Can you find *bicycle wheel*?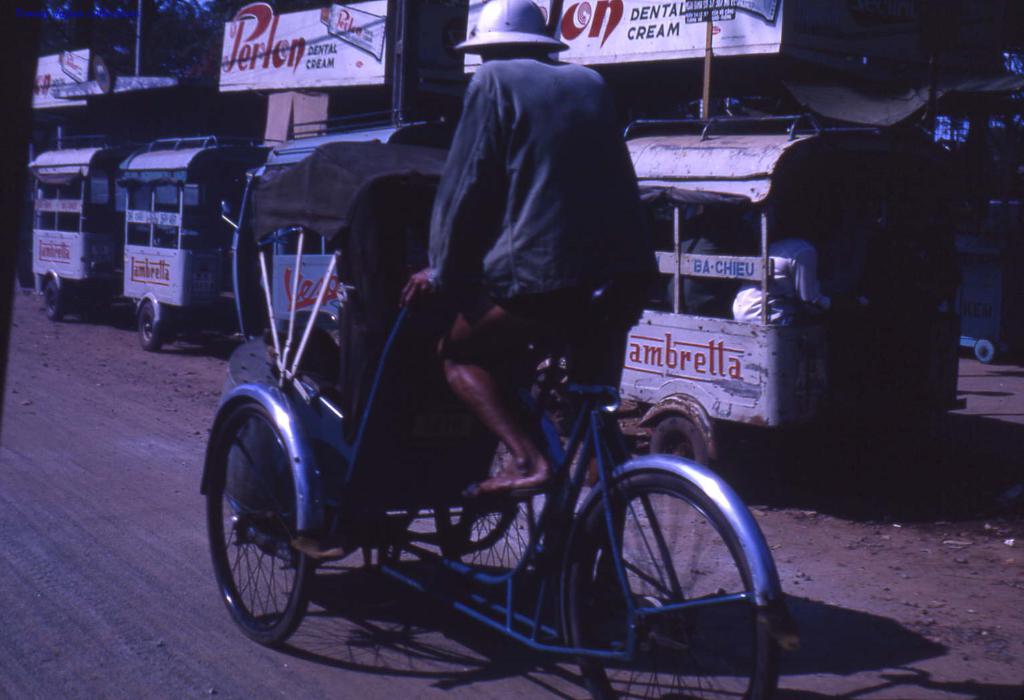
Yes, bounding box: Rect(563, 468, 781, 699).
